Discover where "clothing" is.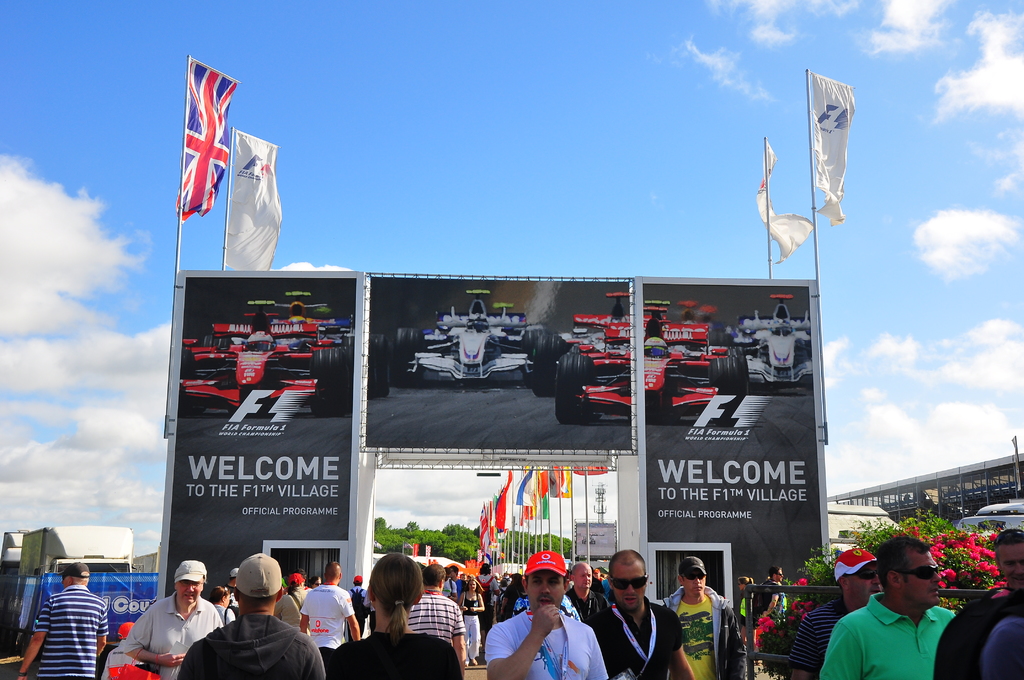
Discovered at Rect(791, 599, 851, 679).
